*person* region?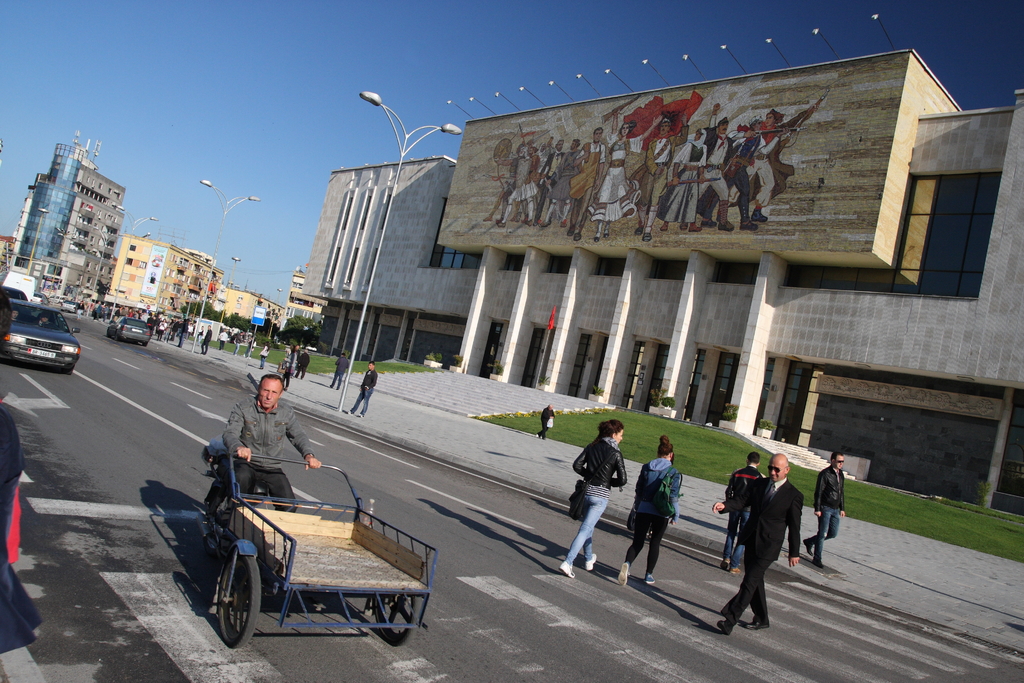
l=296, t=349, r=311, b=377
